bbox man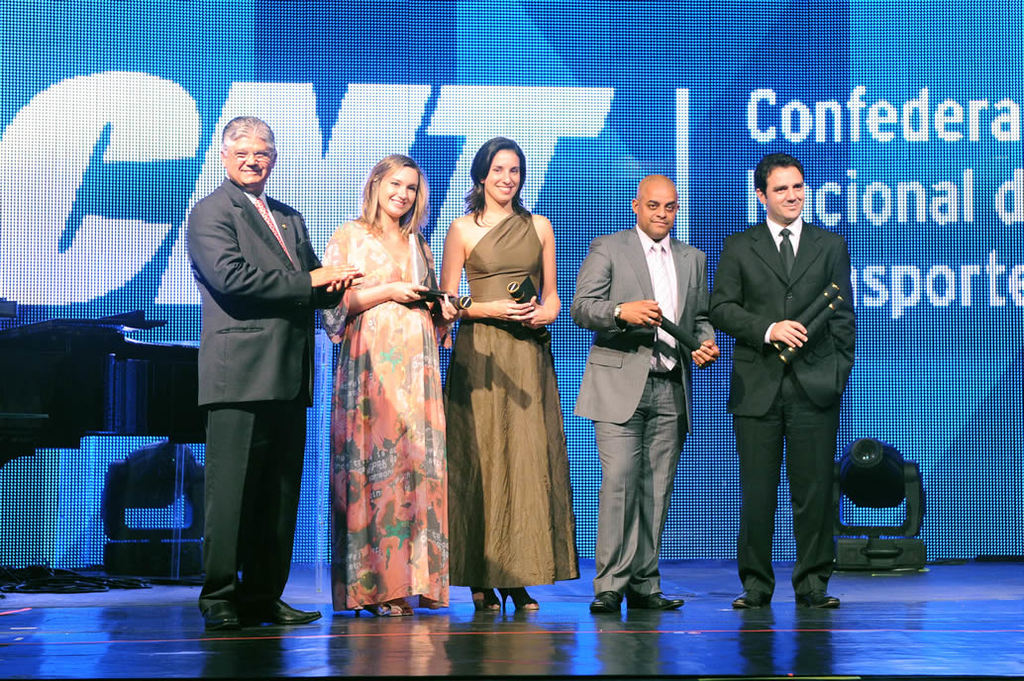
188,116,361,630
